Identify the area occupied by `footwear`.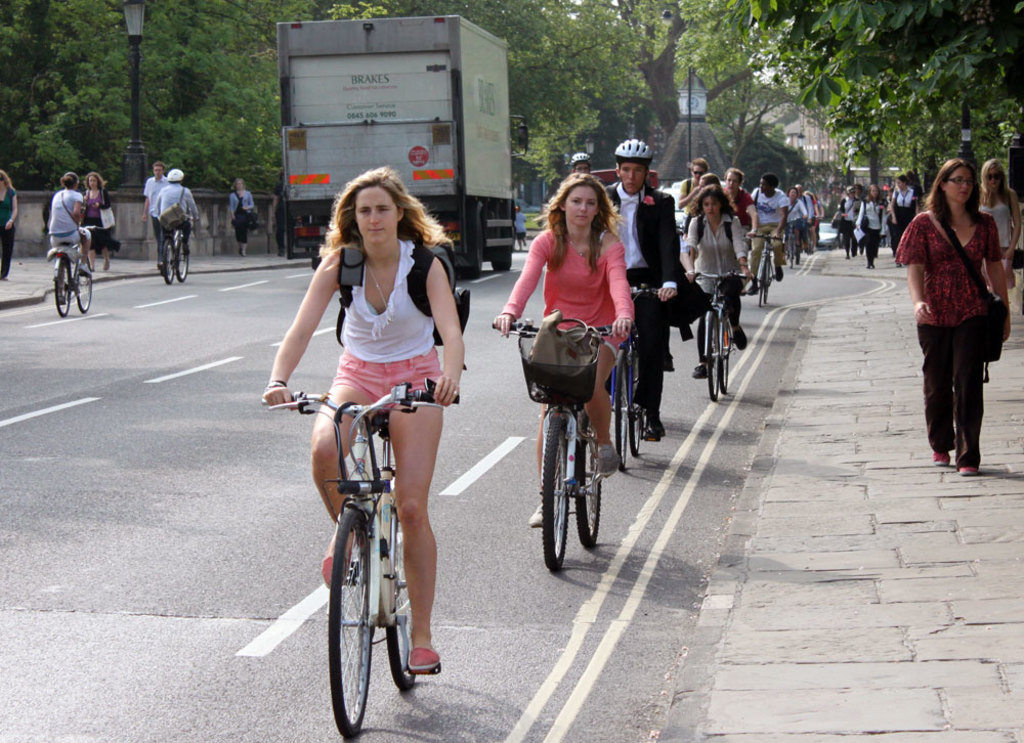
Area: box(55, 292, 67, 308).
